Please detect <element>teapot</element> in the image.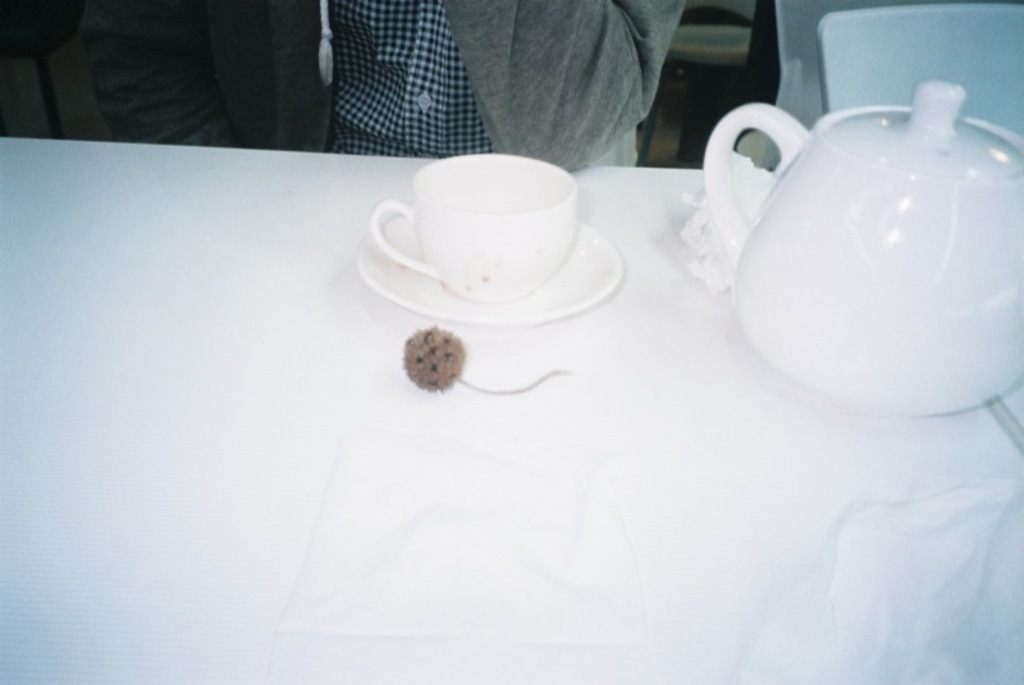
BBox(701, 81, 1023, 415).
